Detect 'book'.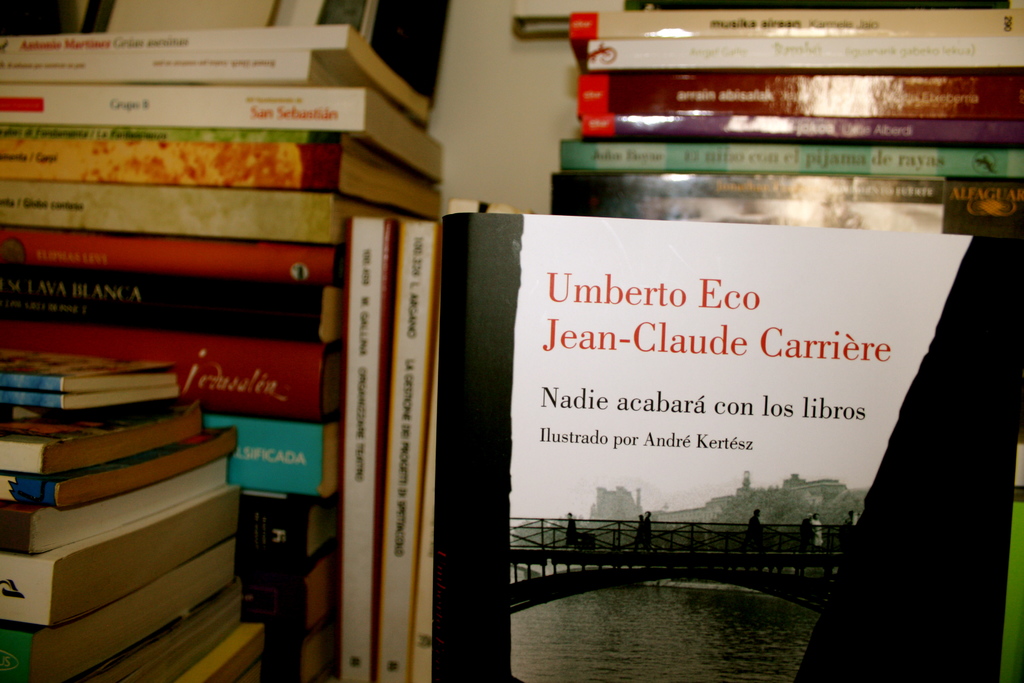
Detected at (left=428, top=213, right=1021, bottom=682).
